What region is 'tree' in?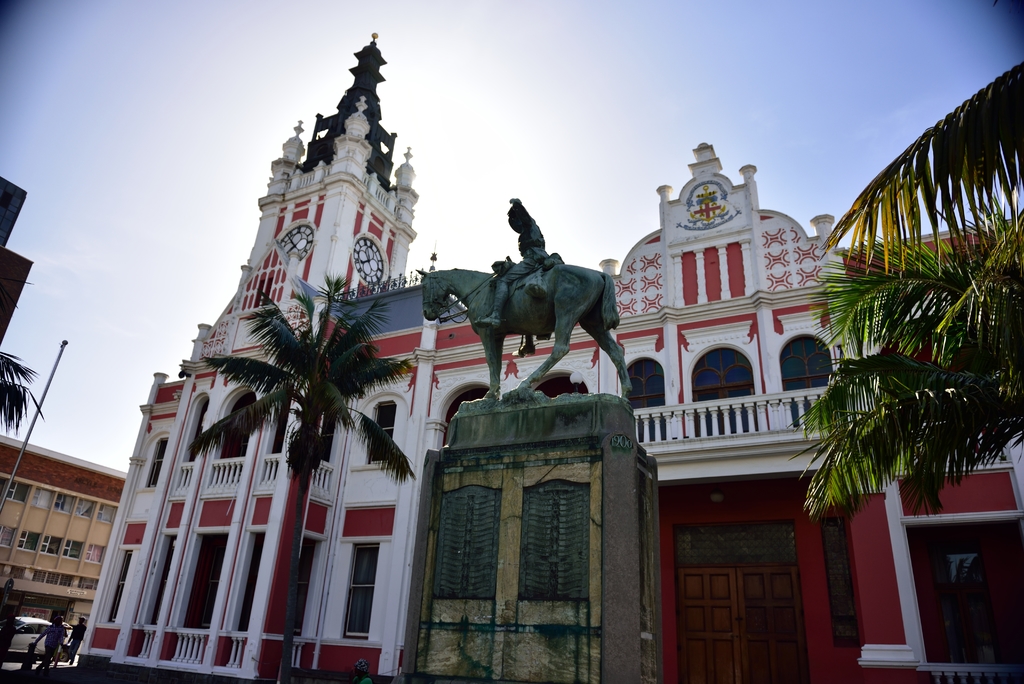
180 265 421 683.
